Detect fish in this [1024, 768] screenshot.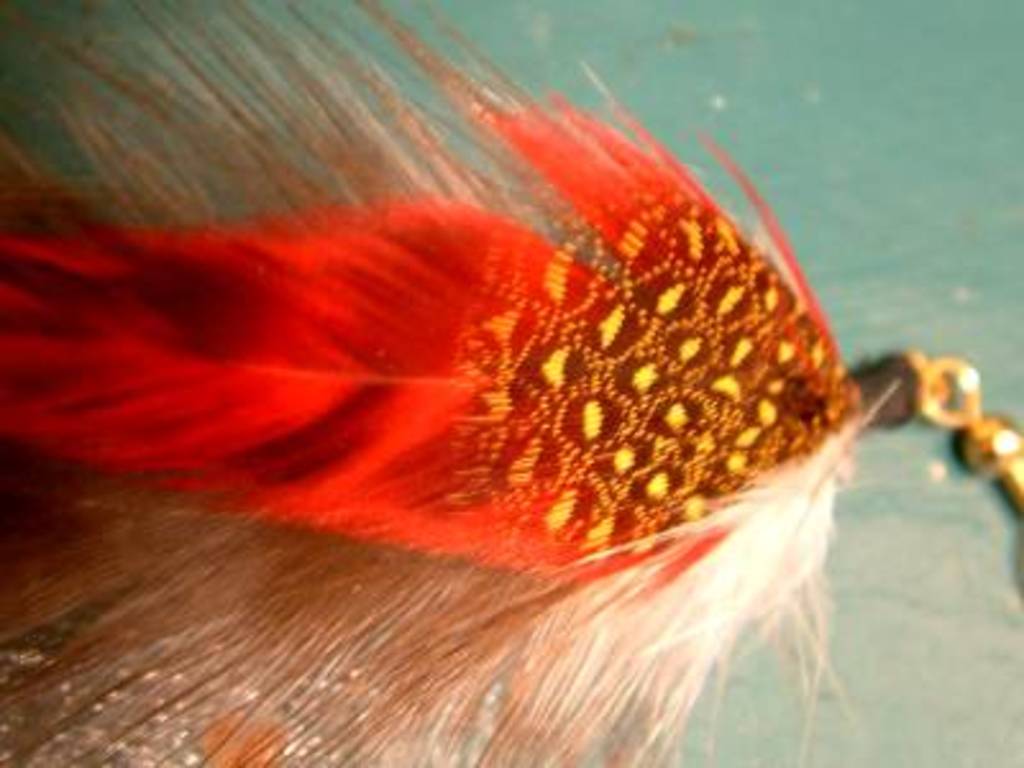
Detection: [0,0,901,765].
